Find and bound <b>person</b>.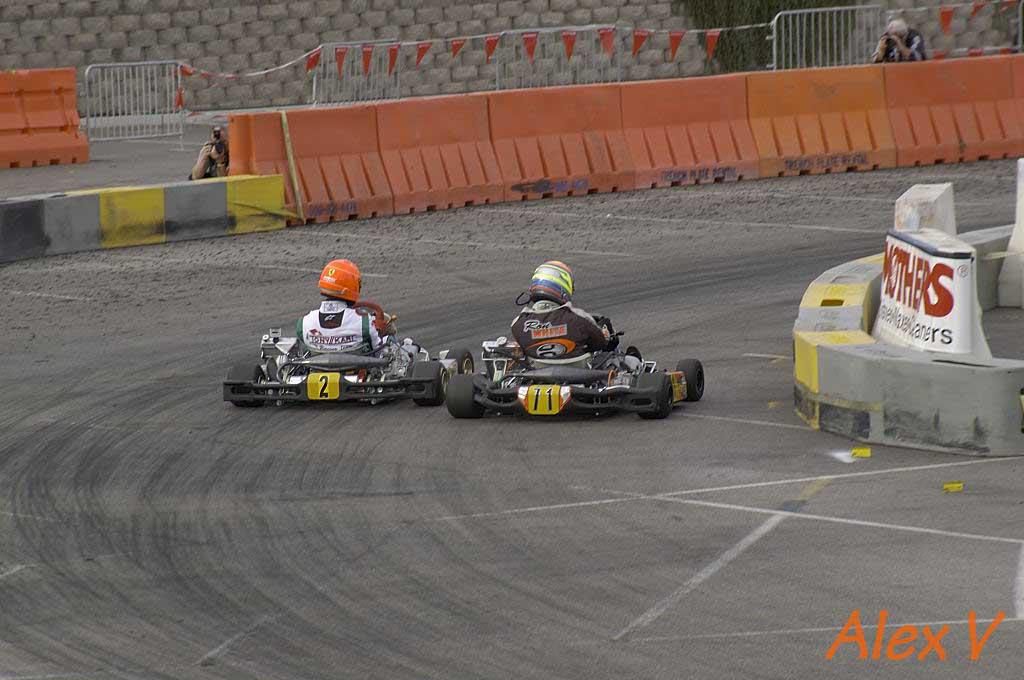
Bound: x1=874 y1=18 x2=932 y2=65.
